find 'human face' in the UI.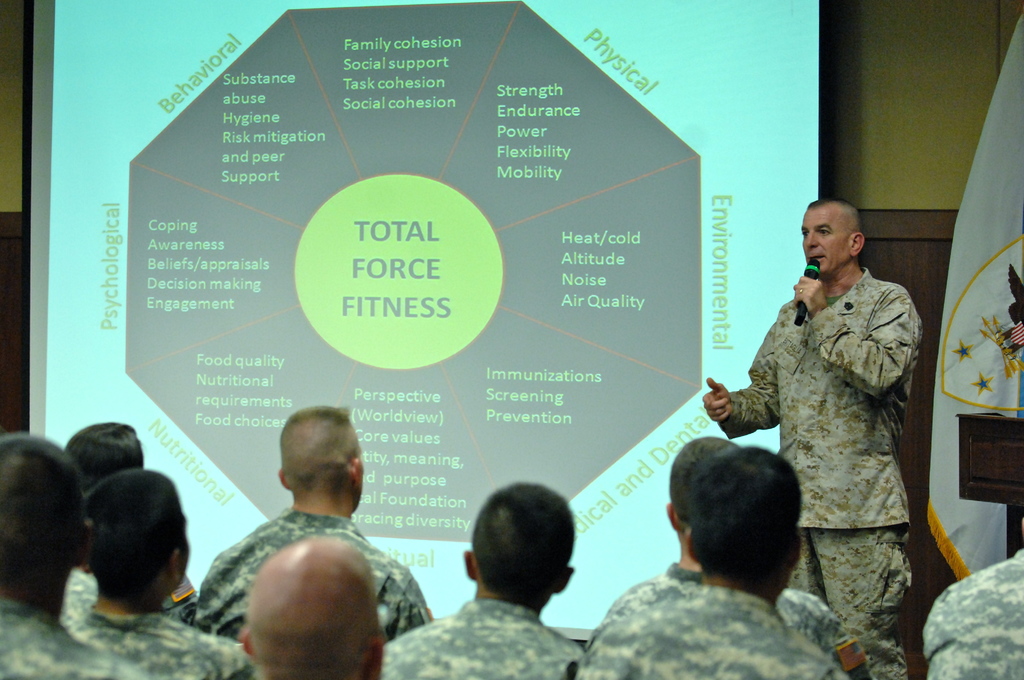
UI element at bbox(803, 209, 845, 275).
